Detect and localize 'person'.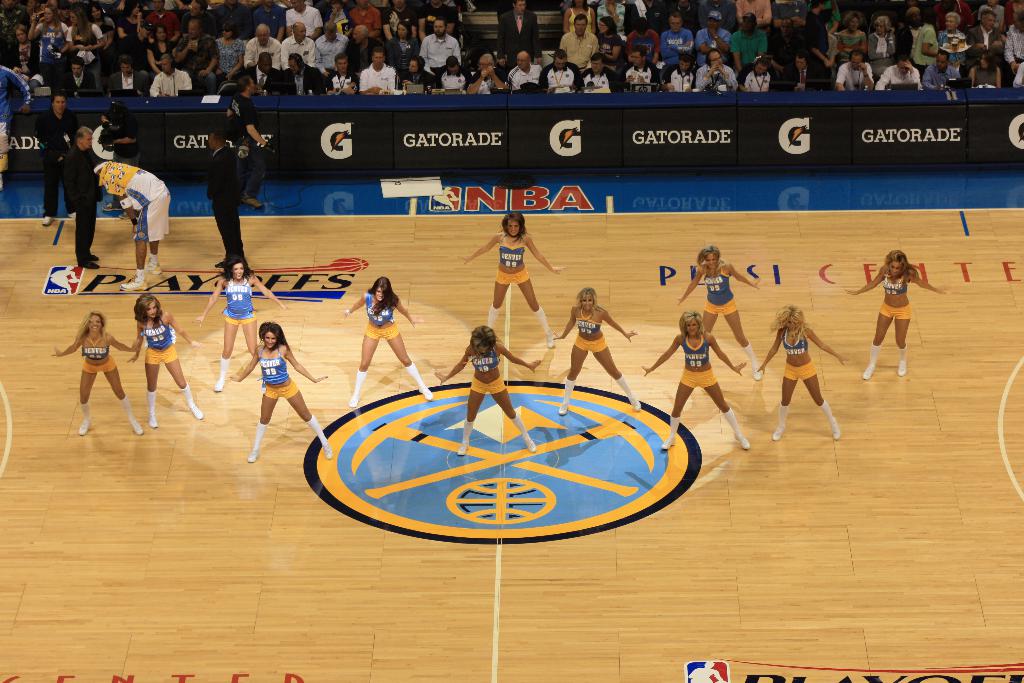
Localized at 204, 126, 244, 267.
